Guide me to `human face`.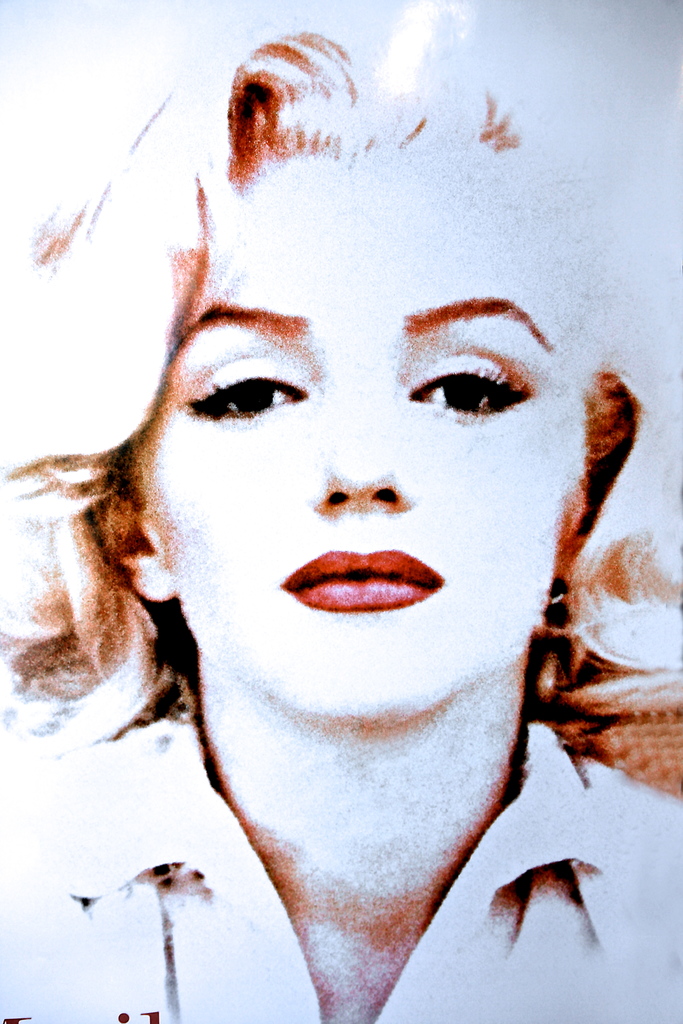
Guidance: {"x1": 136, "y1": 148, "x2": 585, "y2": 734}.
